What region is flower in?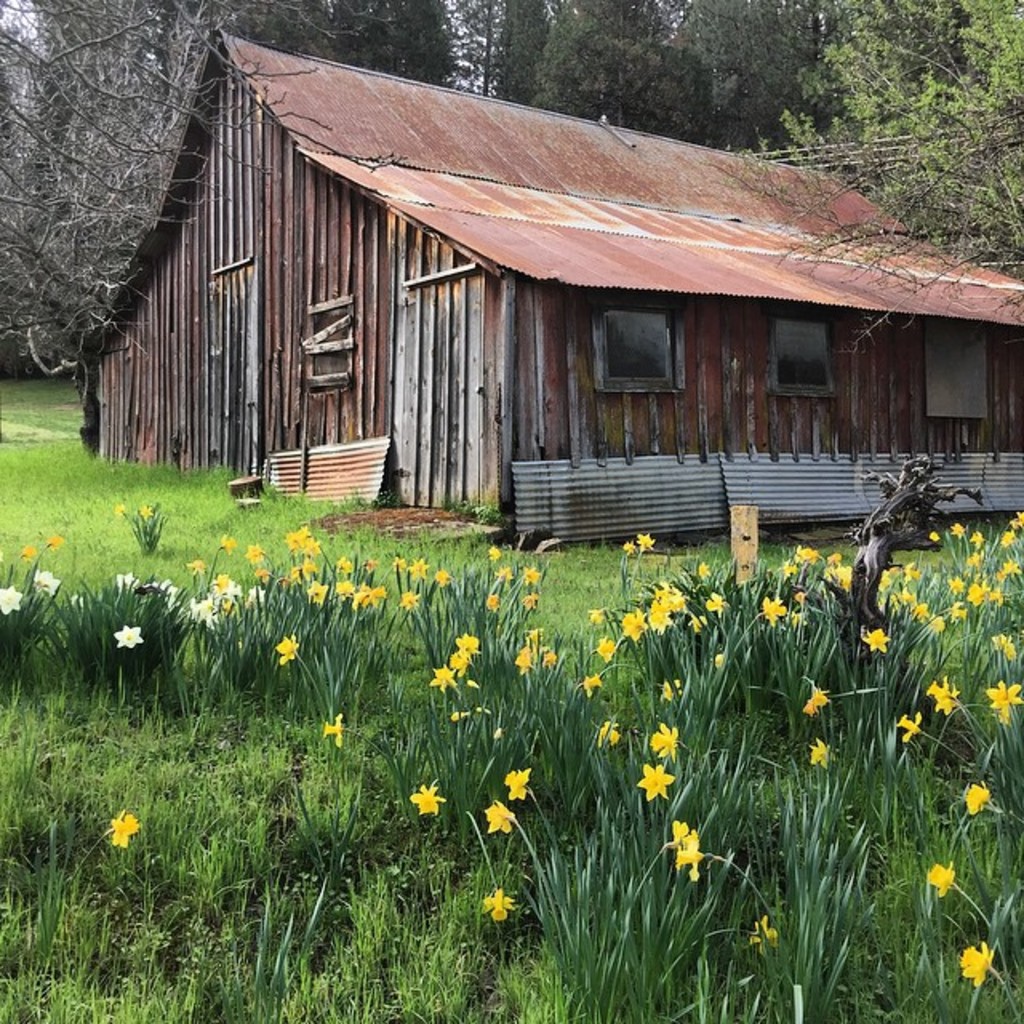
651/717/675/763.
